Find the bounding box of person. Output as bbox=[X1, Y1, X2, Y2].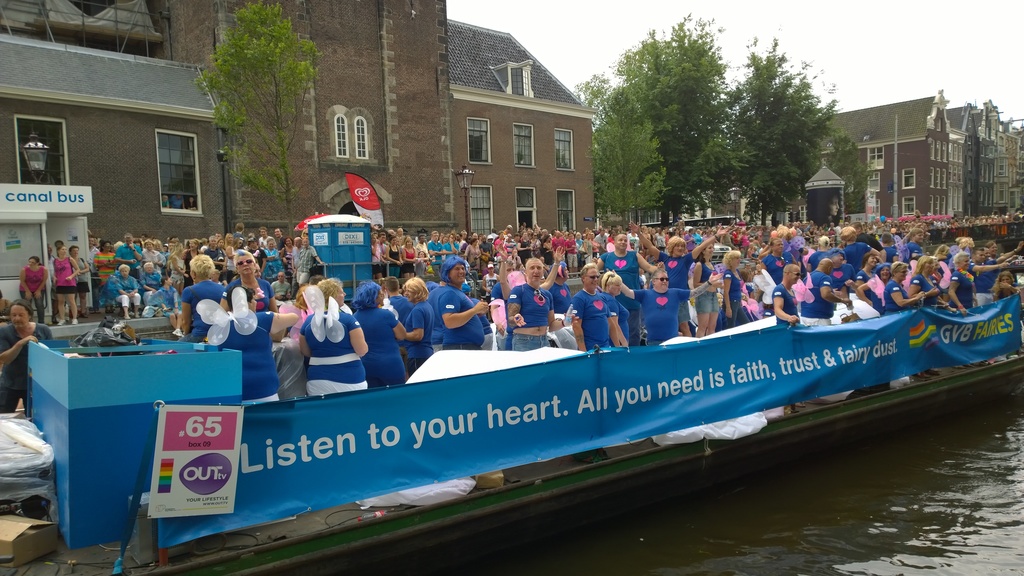
bbox=[509, 259, 560, 348].
